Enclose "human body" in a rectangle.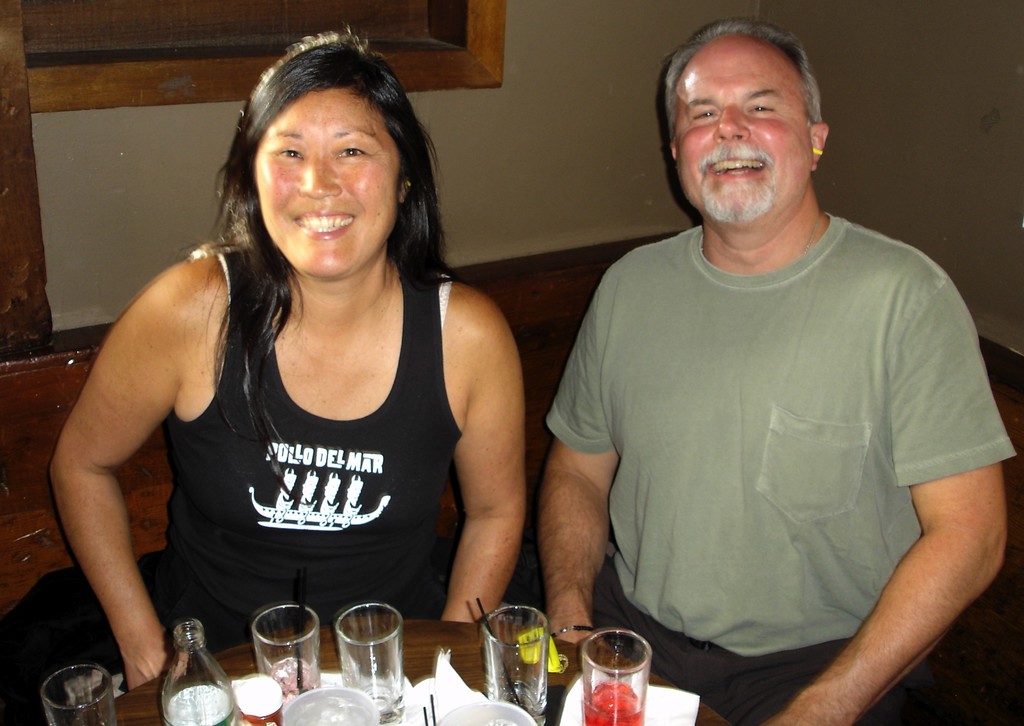
<box>529,23,1023,724</box>.
